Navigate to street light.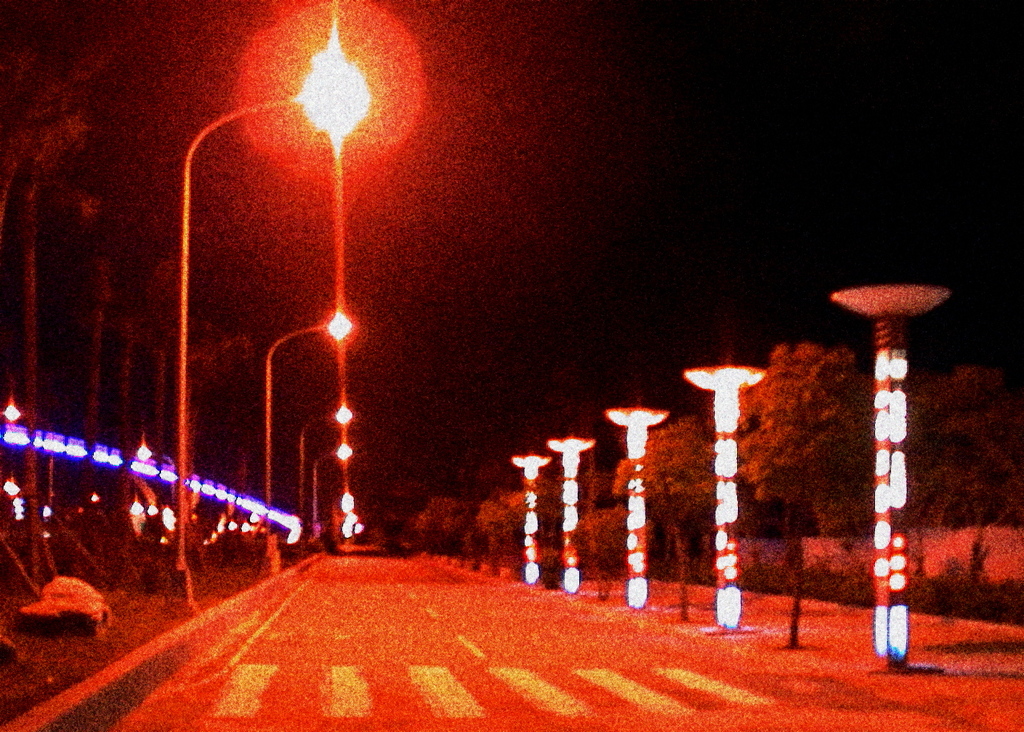
Navigation target: <bbox>254, 310, 352, 551</bbox>.
